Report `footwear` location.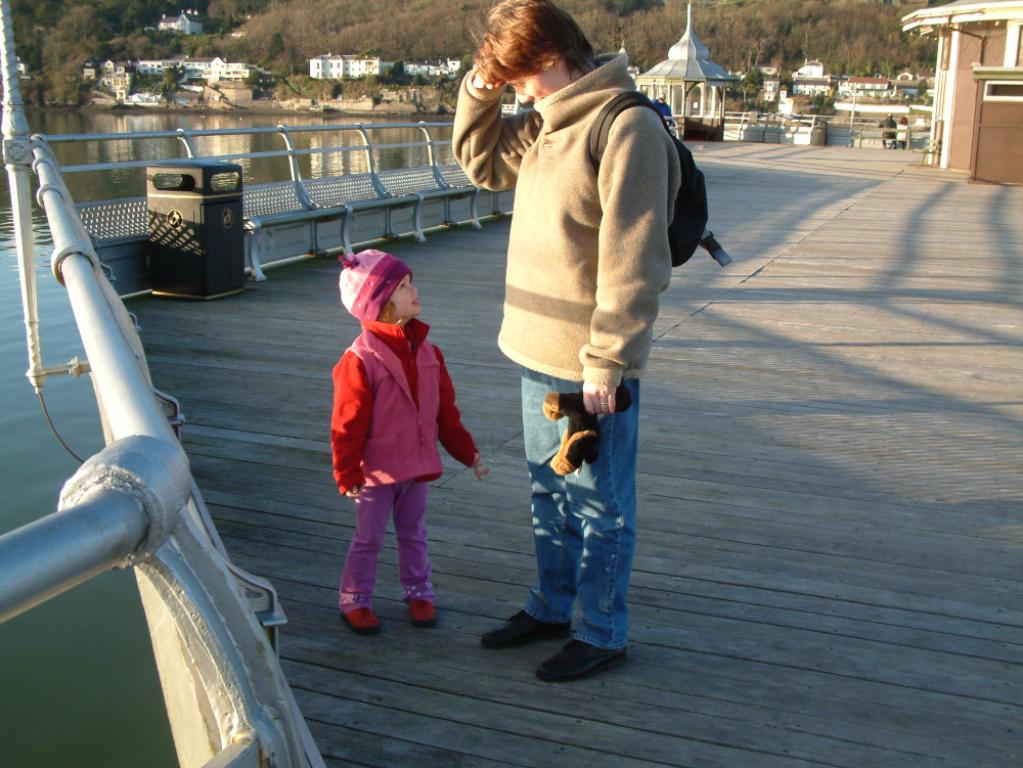
Report: bbox=(403, 597, 435, 627).
